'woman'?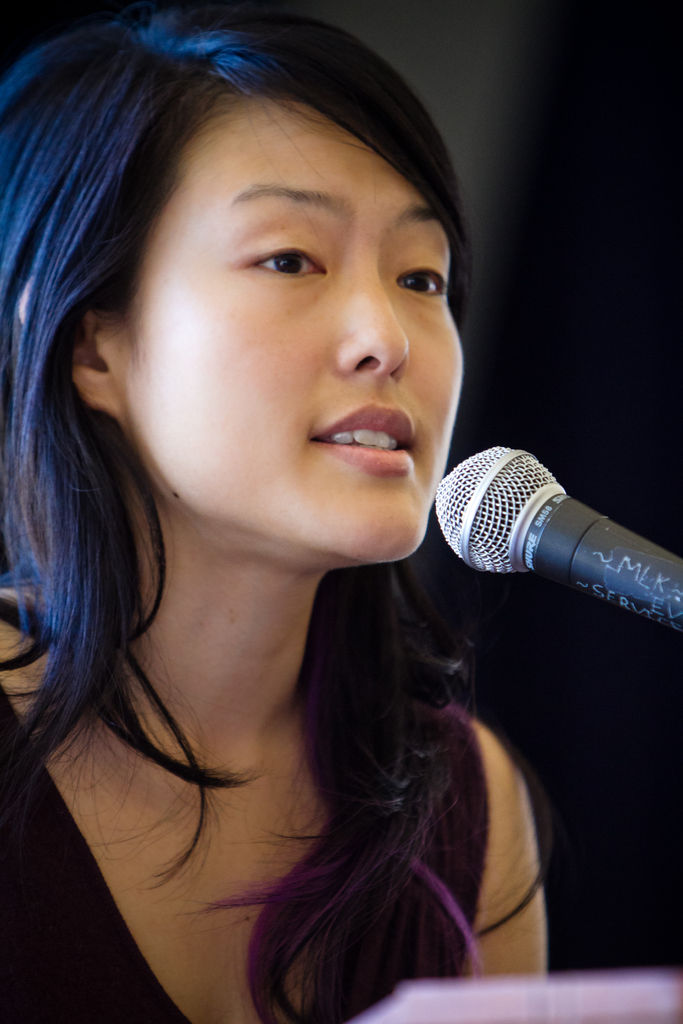
{"left": 0, "top": 0, "right": 611, "bottom": 1023}
